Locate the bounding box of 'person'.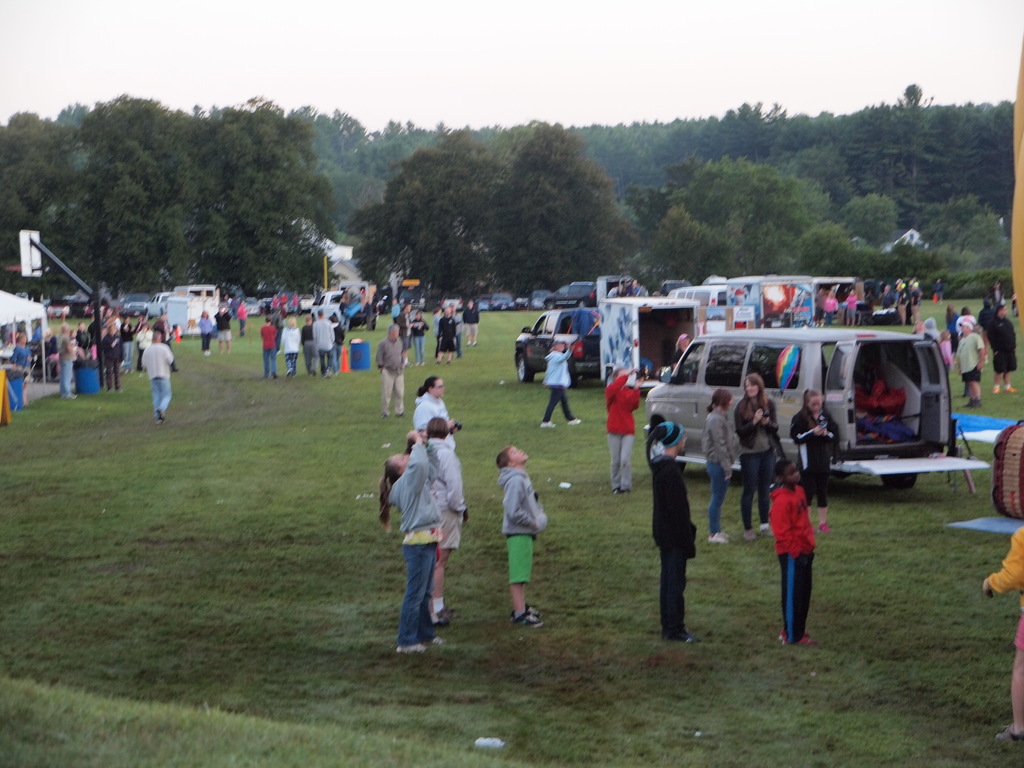
Bounding box: detection(600, 357, 651, 495).
